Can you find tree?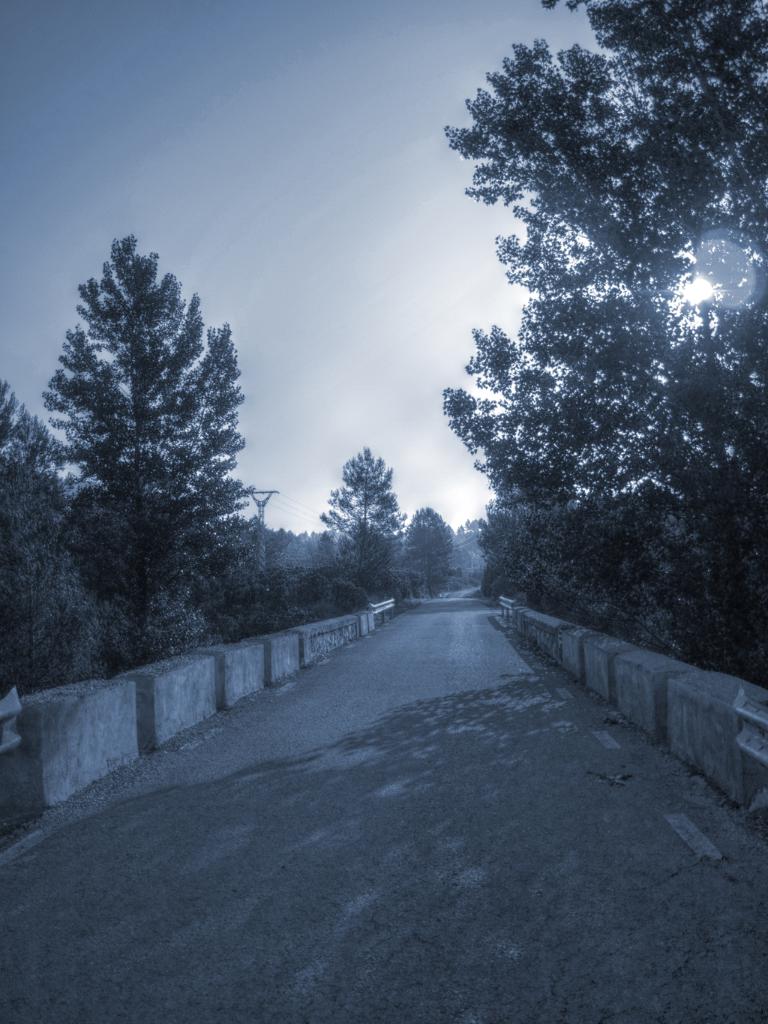
Yes, bounding box: locate(39, 230, 251, 659).
